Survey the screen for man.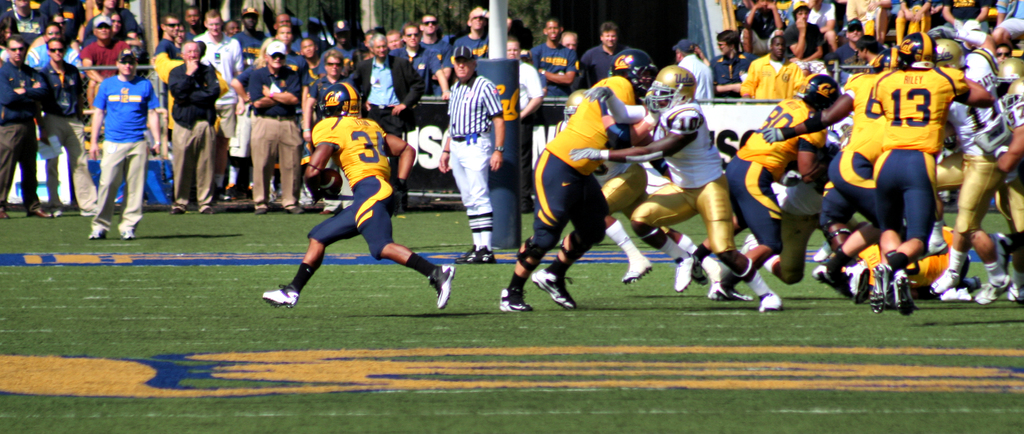
Survey found: x1=260, y1=81, x2=459, y2=311.
